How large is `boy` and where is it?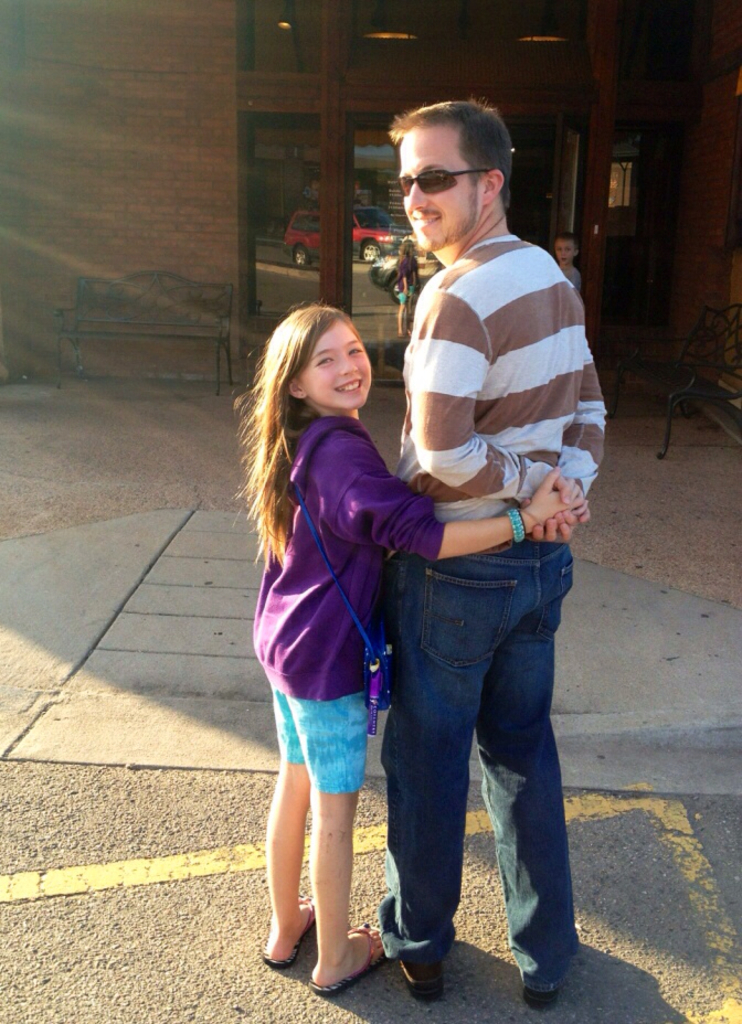
Bounding box: {"x1": 553, "y1": 231, "x2": 585, "y2": 288}.
